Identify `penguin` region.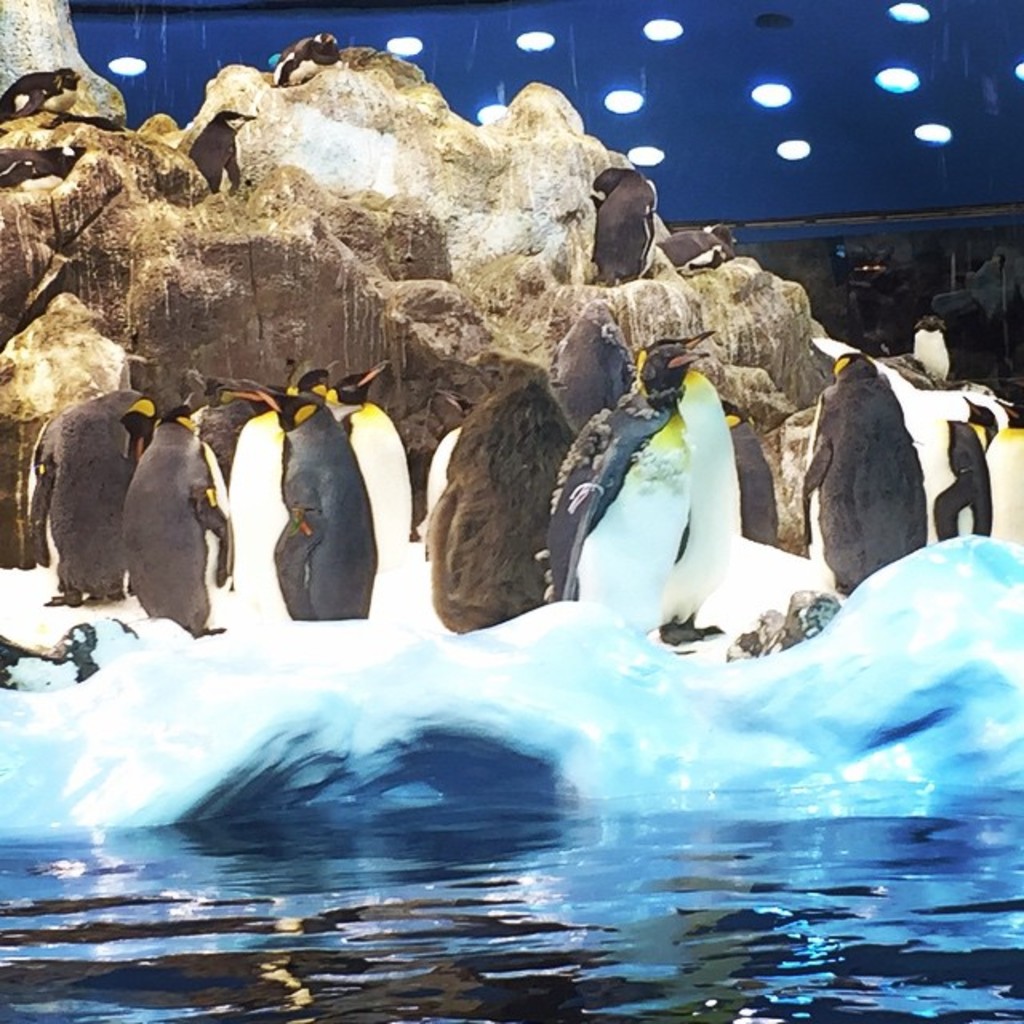
Region: 581:168:651:291.
